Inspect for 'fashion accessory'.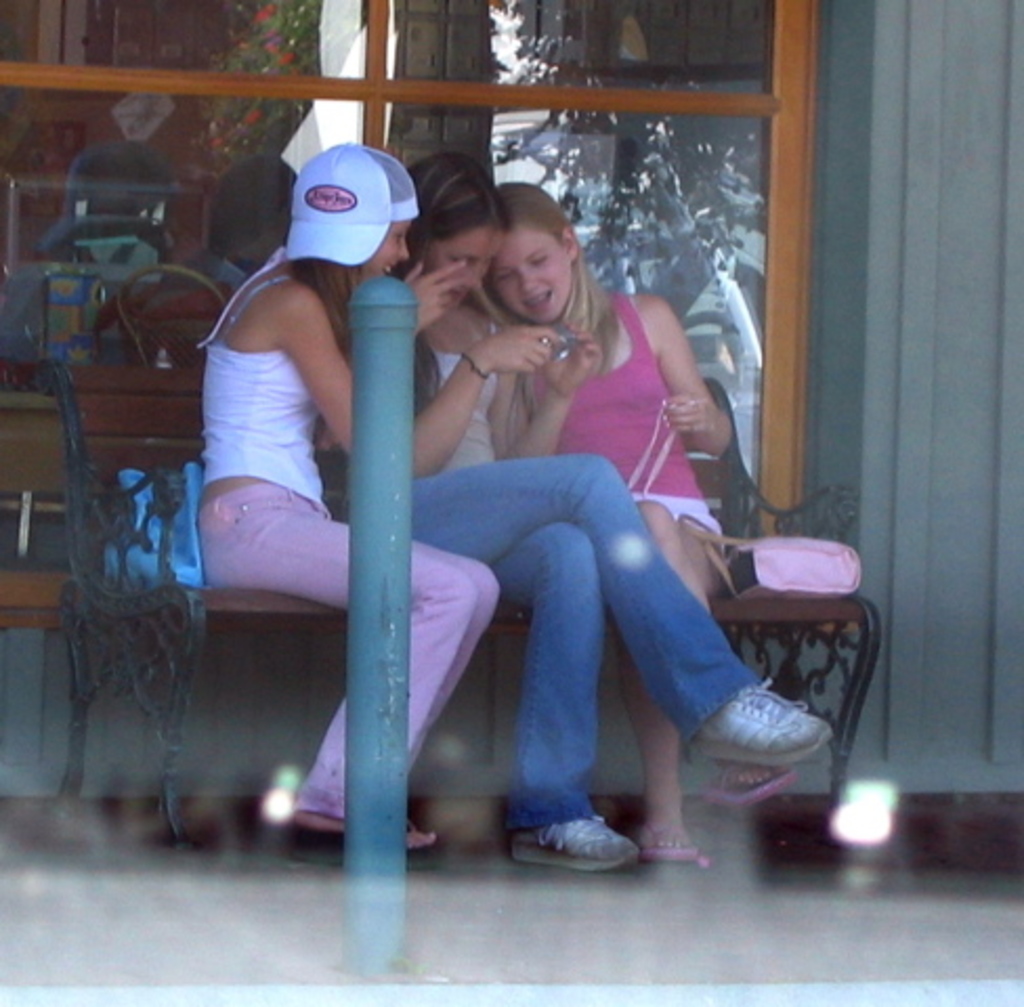
Inspection: x1=623, y1=403, x2=865, y2=596.
